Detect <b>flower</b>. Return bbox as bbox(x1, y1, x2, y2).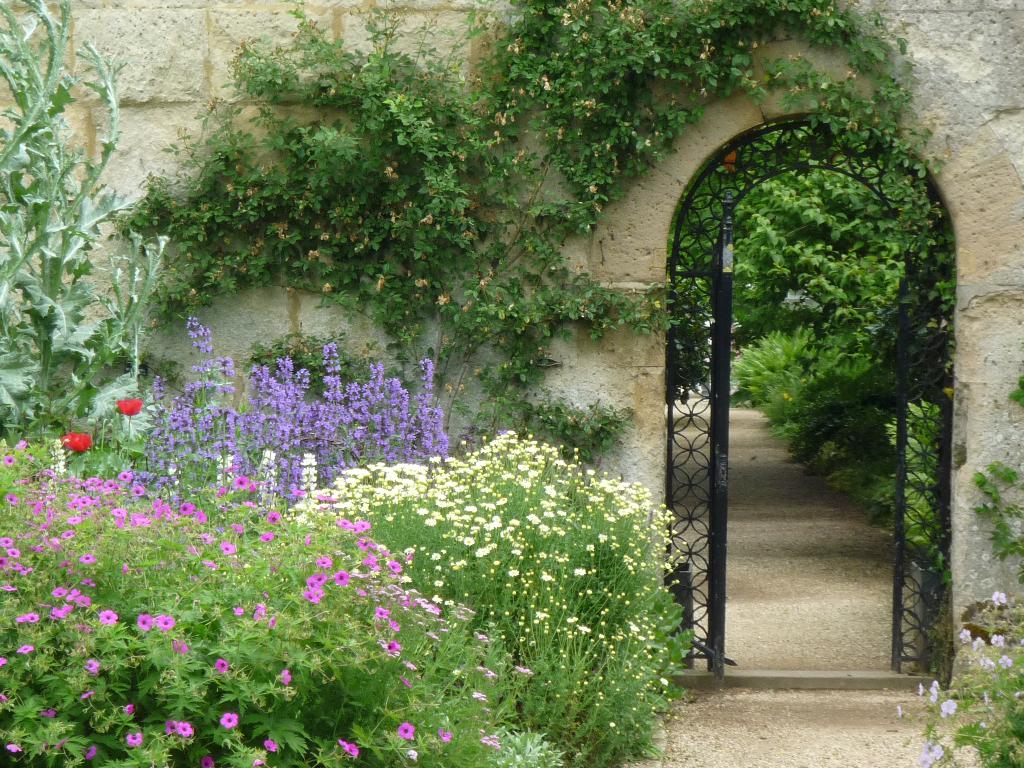
bbox(263, 739, 278, 752).
